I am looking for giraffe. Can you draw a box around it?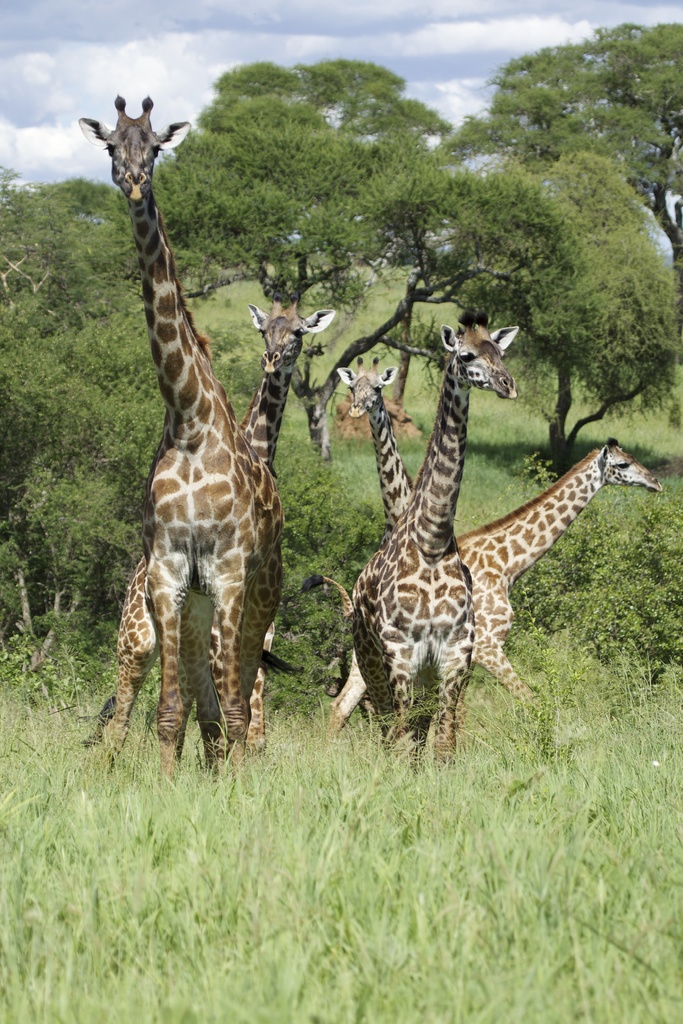
Sure, the bounding box is bbox=[324, 432, 670, 737].
